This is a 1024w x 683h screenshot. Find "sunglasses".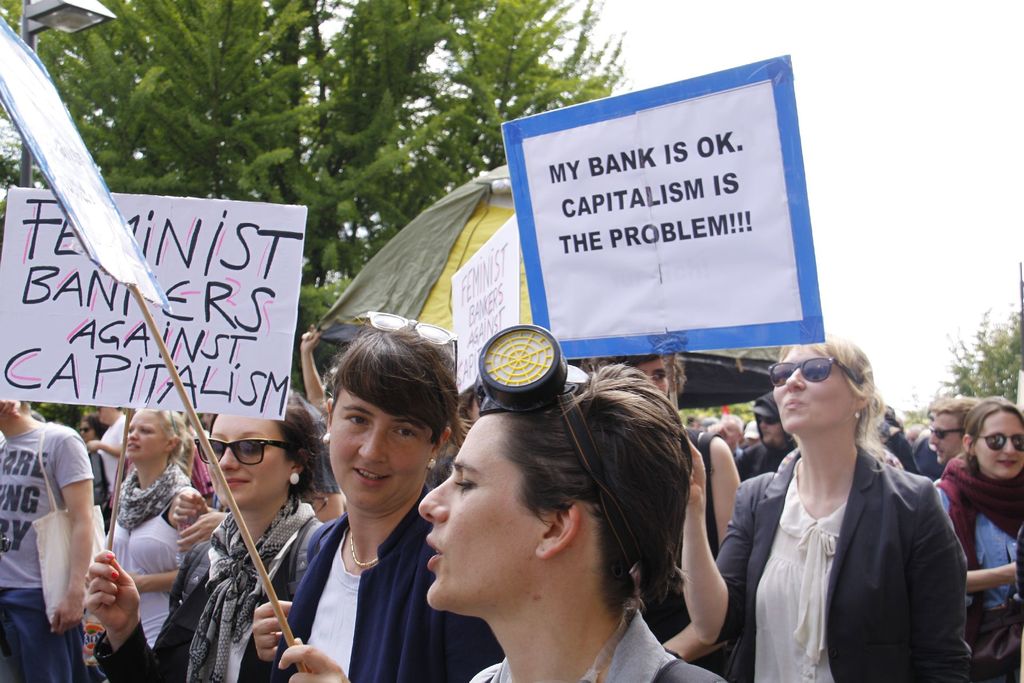
Bounding box: crop(974, 433, 1023, 452).
